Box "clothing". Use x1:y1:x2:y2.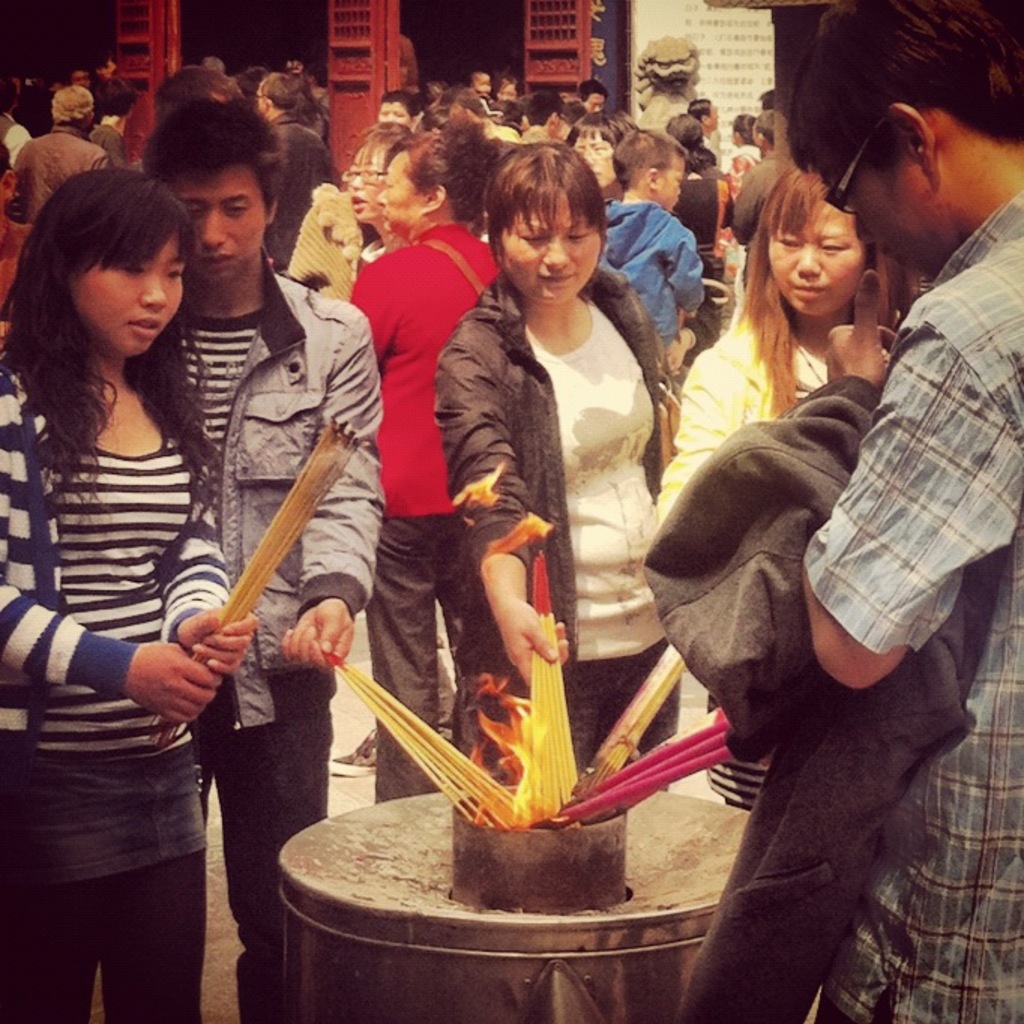
655:302:853:527.
